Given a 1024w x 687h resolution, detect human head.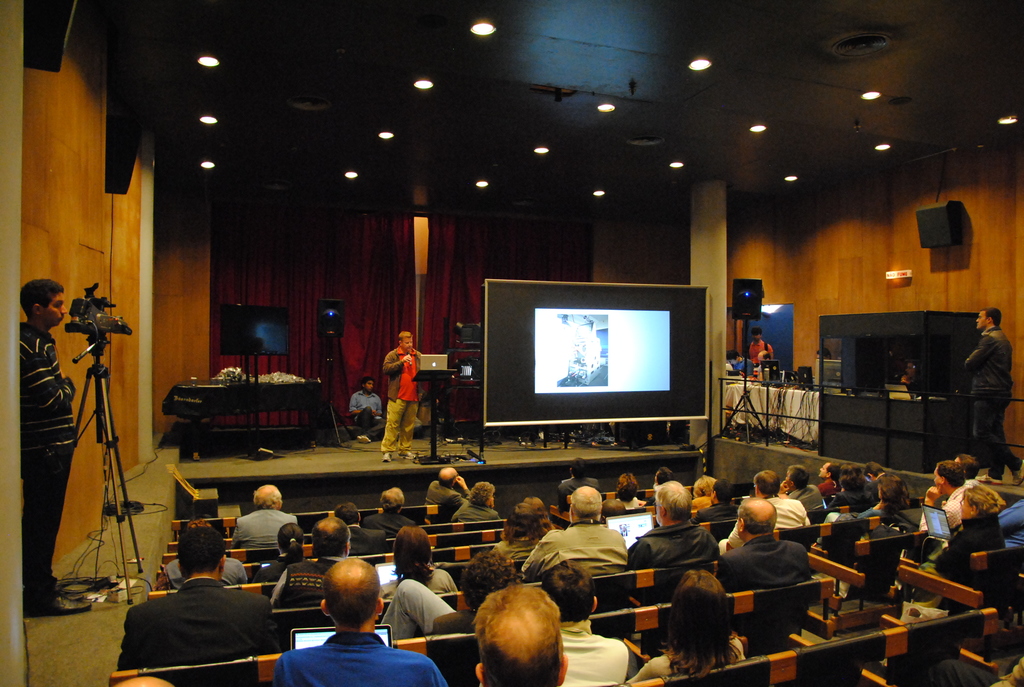
<bbox>253, 485, 283, 509</bbox>.
